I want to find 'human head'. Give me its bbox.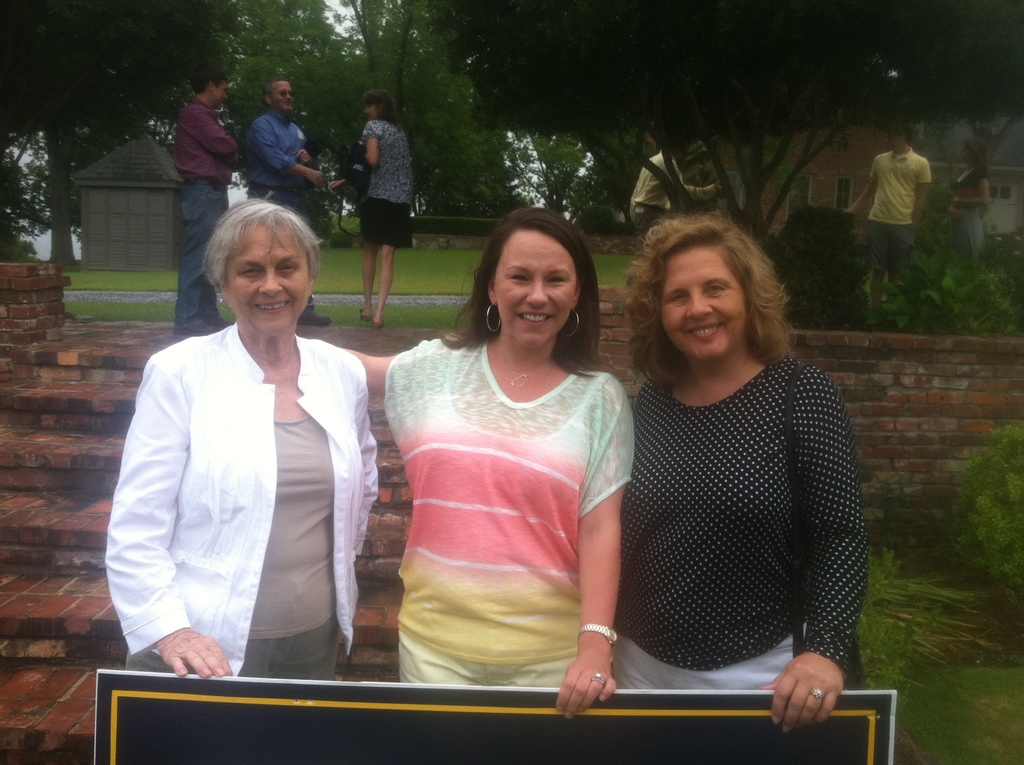
(646, 223, 771, 372).
